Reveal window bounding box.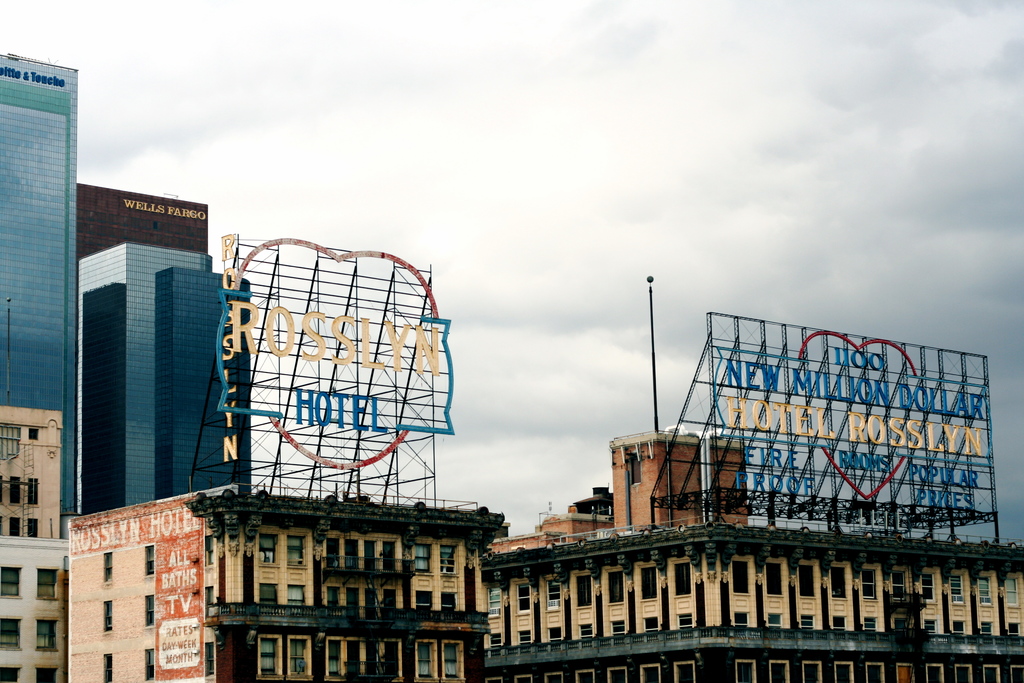
Revealed: bbox=(147, 646, 155, 682).
